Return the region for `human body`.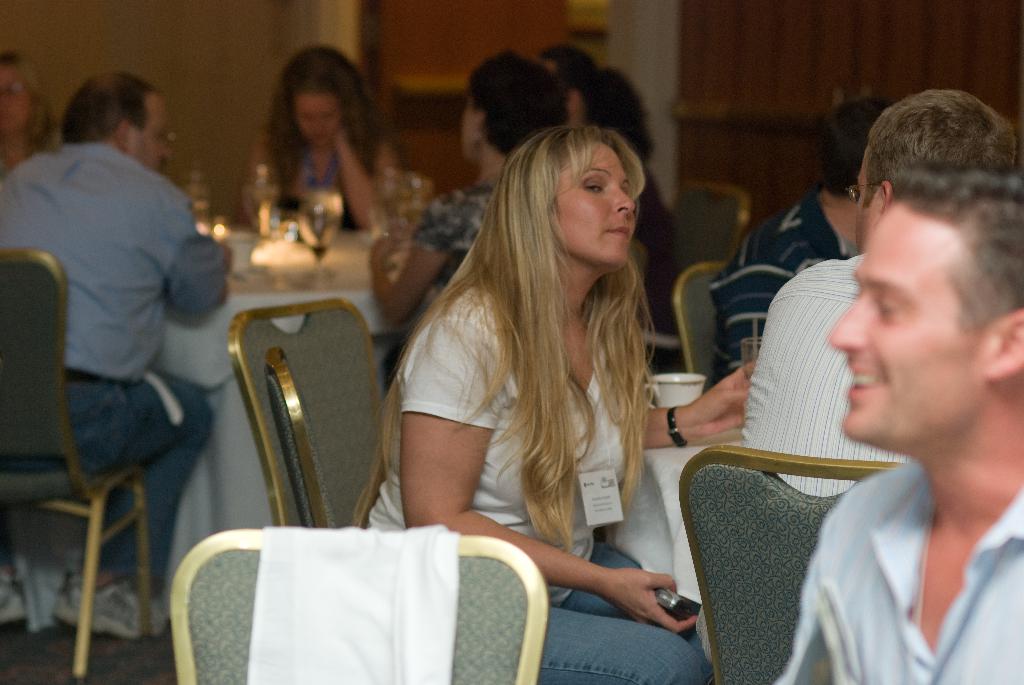
bbox=[359, 125, 757, 684].
